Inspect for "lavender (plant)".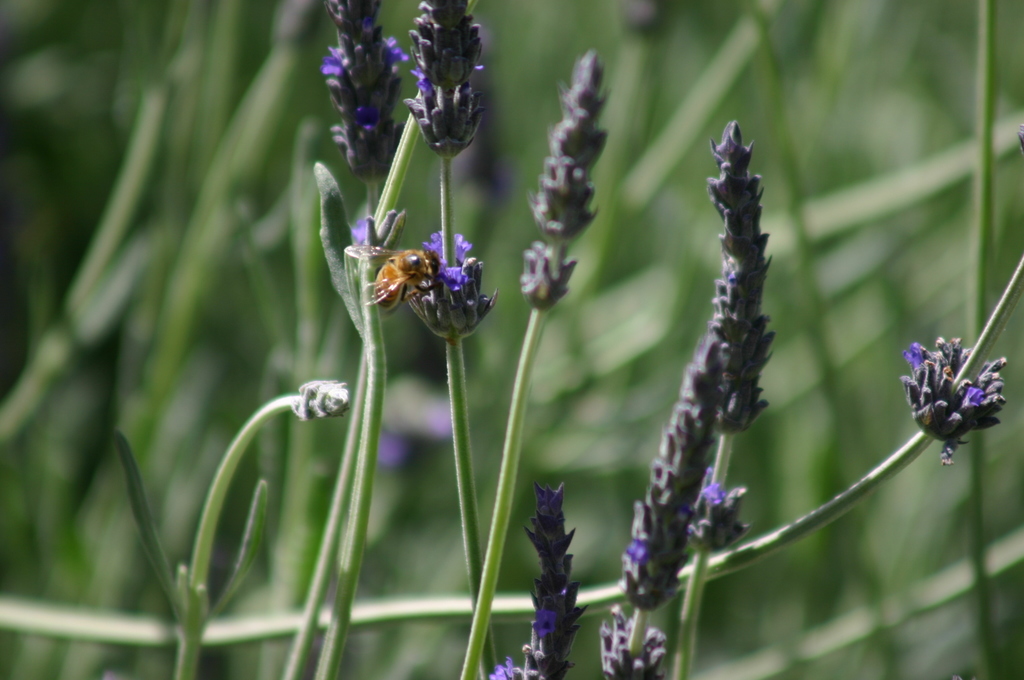
Inspection: l=897, t=330, r=1011, b=465.
